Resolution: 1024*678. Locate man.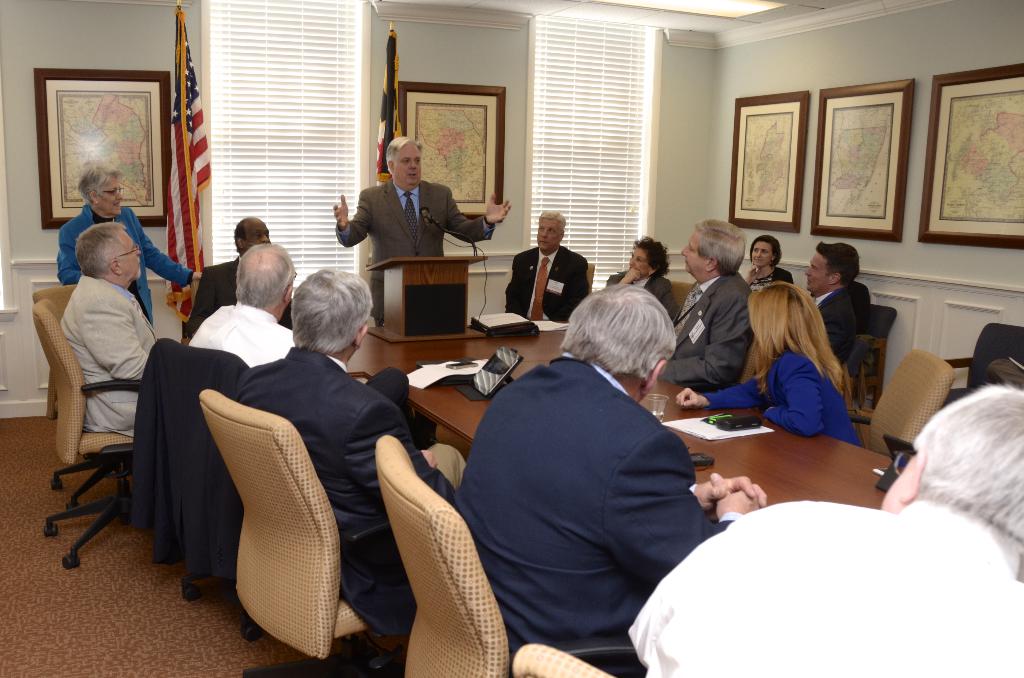
437/253/720/666.
